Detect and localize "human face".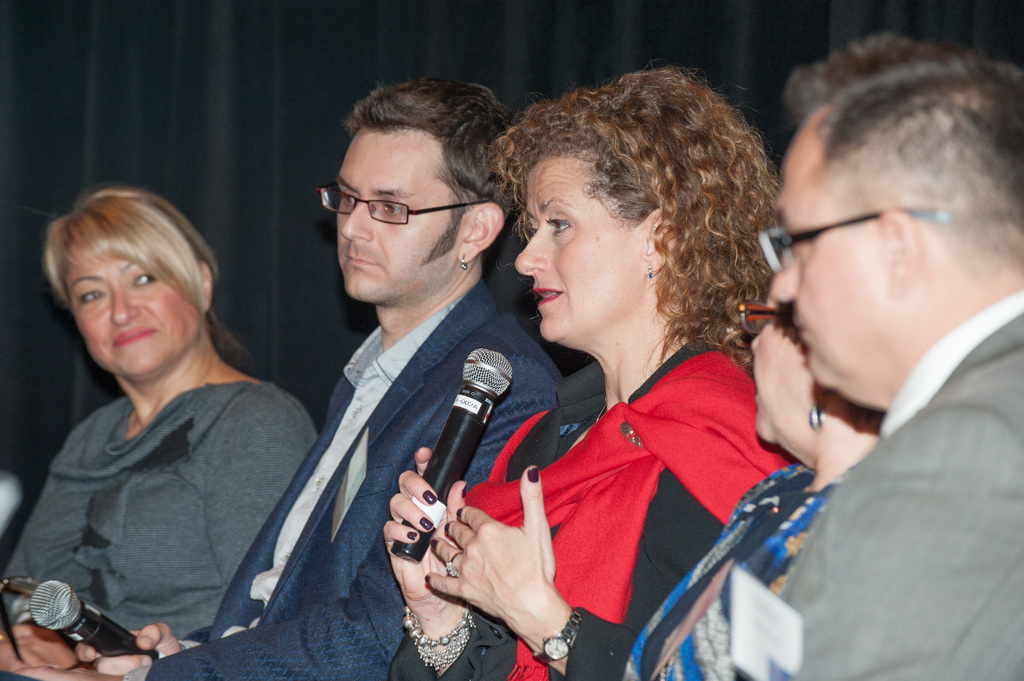
Localized at [left=767, top=125, right=893, bottom=403].
